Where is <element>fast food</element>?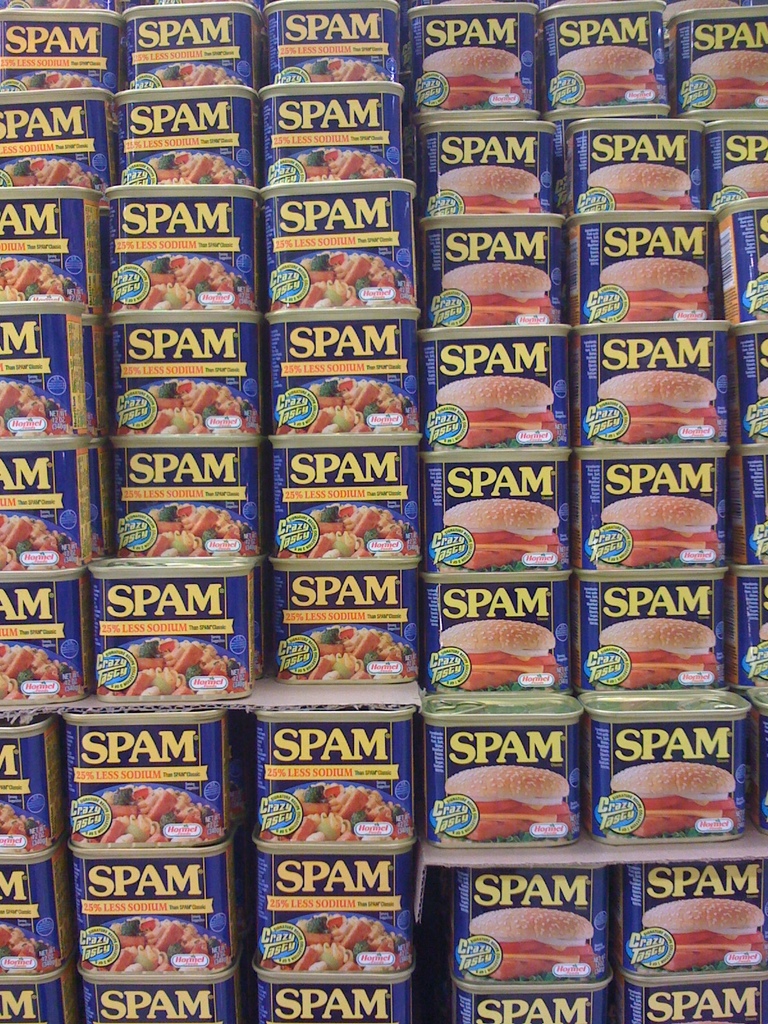
select_region(466, 906, 595, 984).
